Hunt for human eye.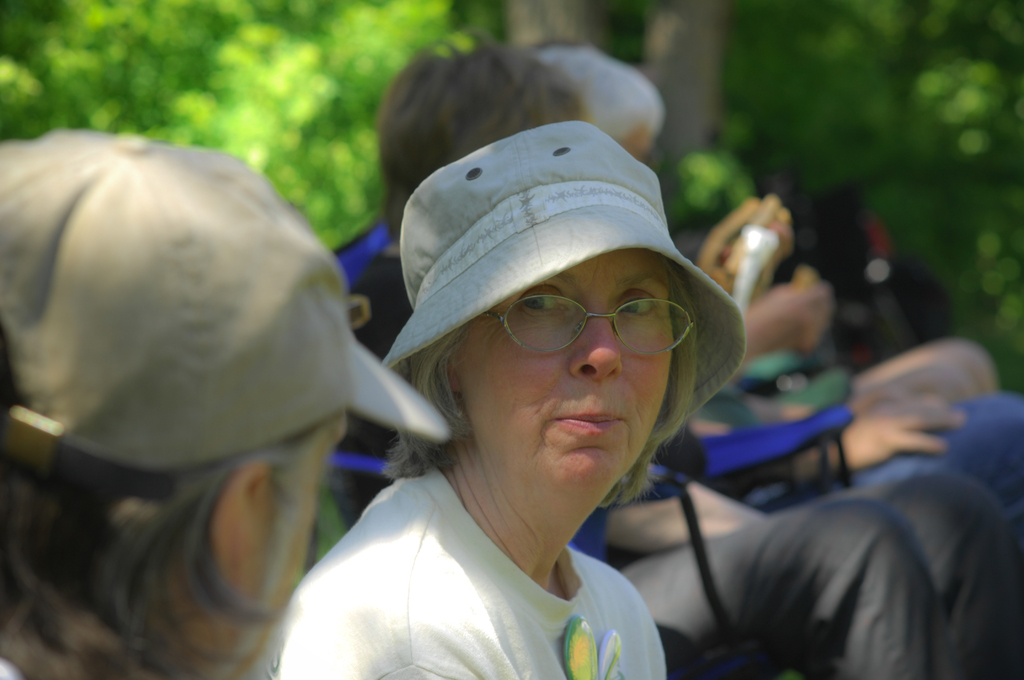
Hunted down at x1=612 y1=288 x2=660 y2=316.
